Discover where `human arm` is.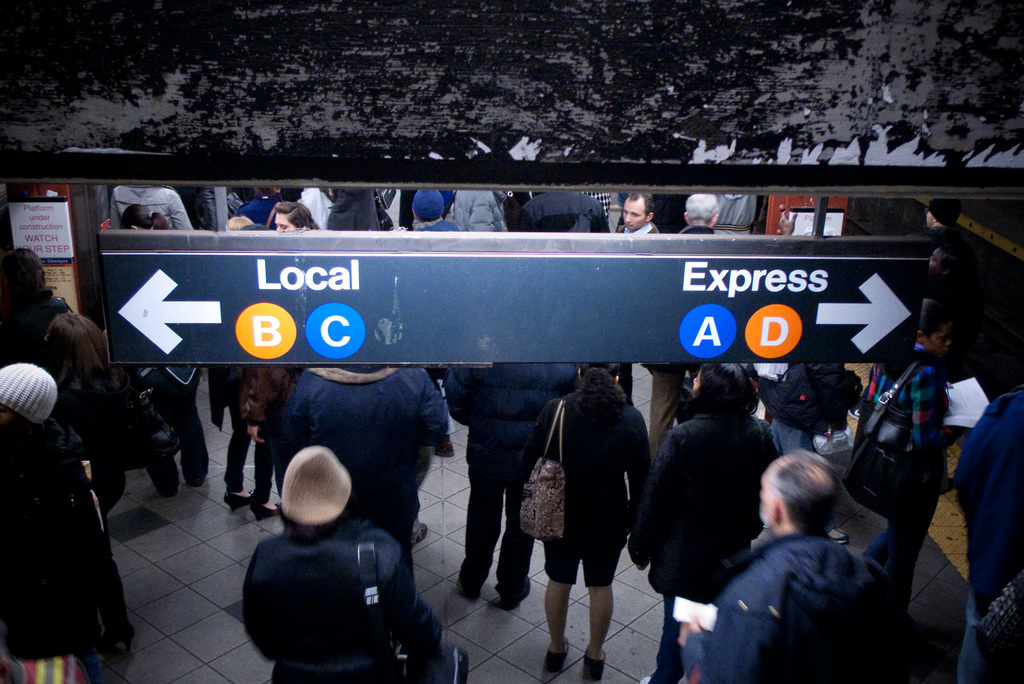
Discovered at (x1=172, y1=189, x2=191, y2=232).
